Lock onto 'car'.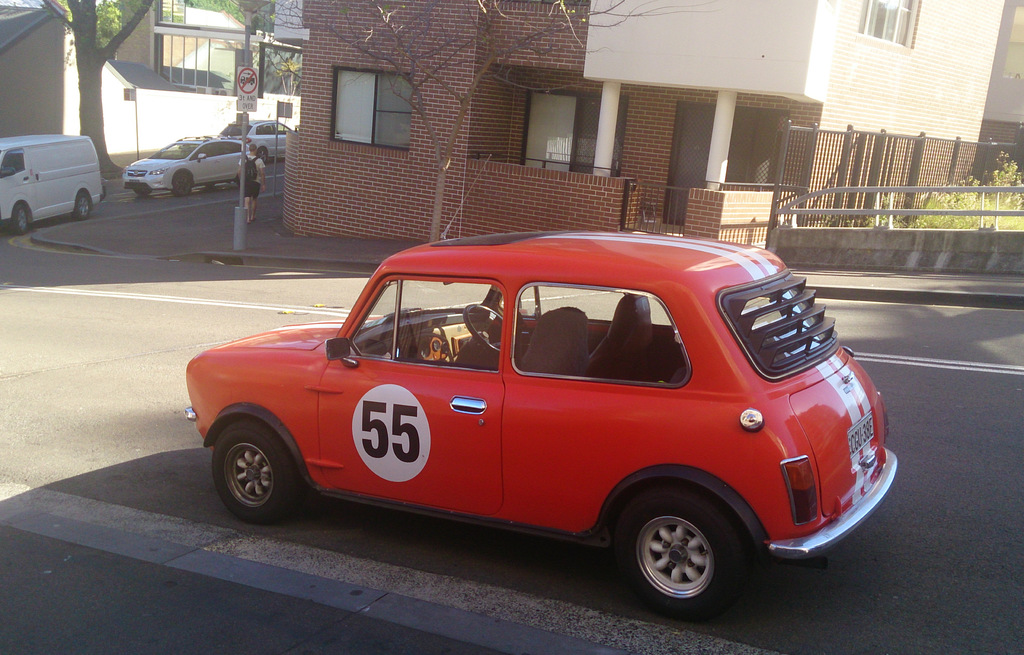
Locked: (x1=0, y1=135, x2=104, y2=237).
